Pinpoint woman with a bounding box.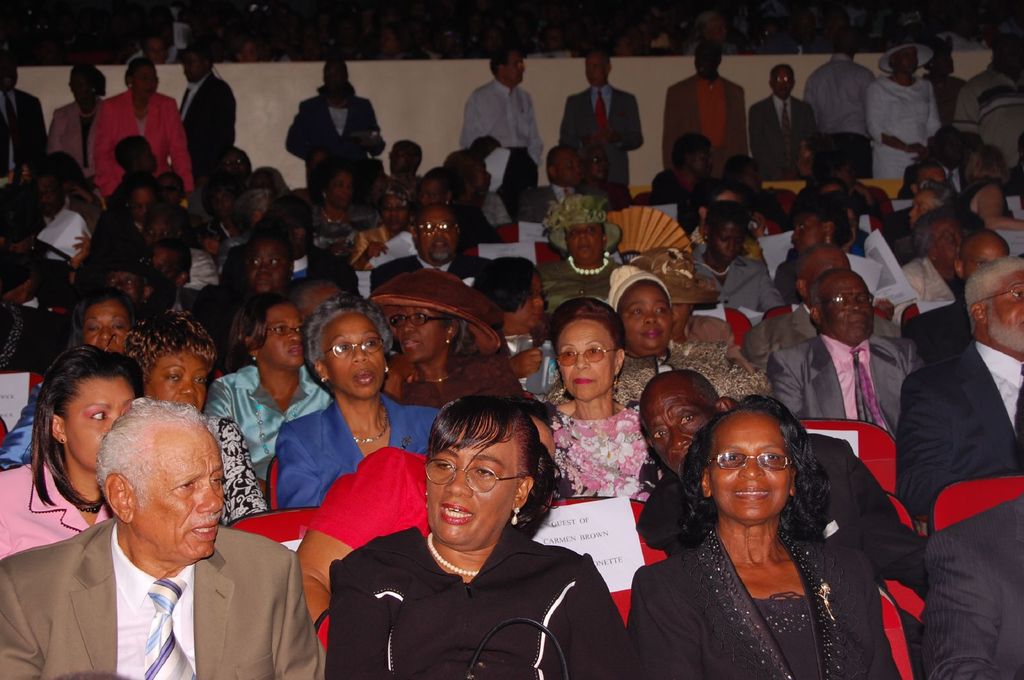
<region>471, 254, 550, 393</region>.
